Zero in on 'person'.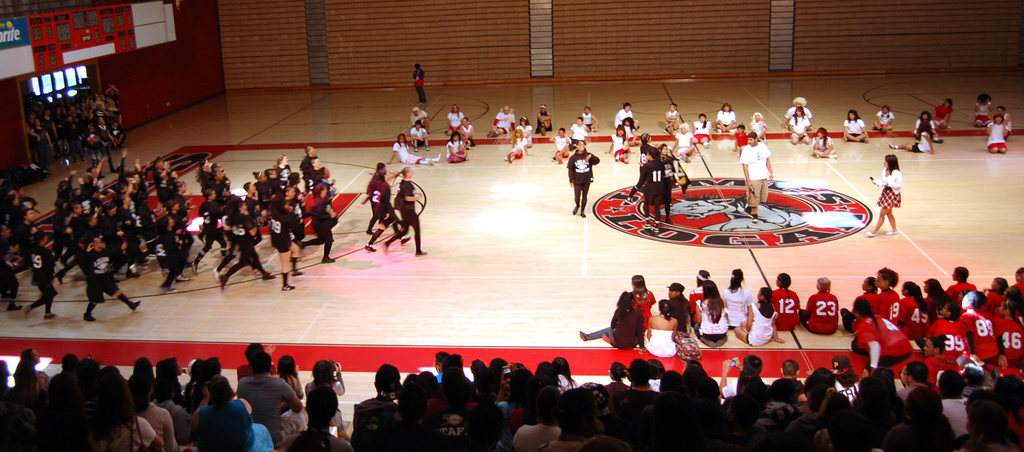
Zeroed in: (x1=444, y1=130, x2=468, y2=163).
